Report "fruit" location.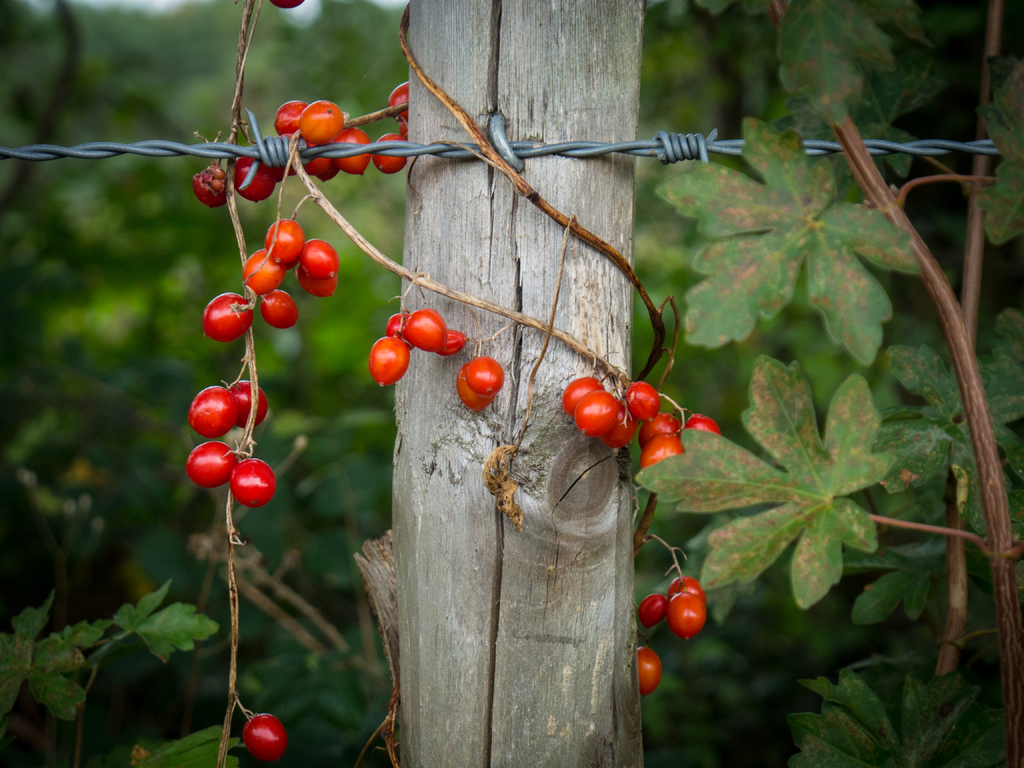
Report: [x1=255, y1=288, x2=297, y2=329].
